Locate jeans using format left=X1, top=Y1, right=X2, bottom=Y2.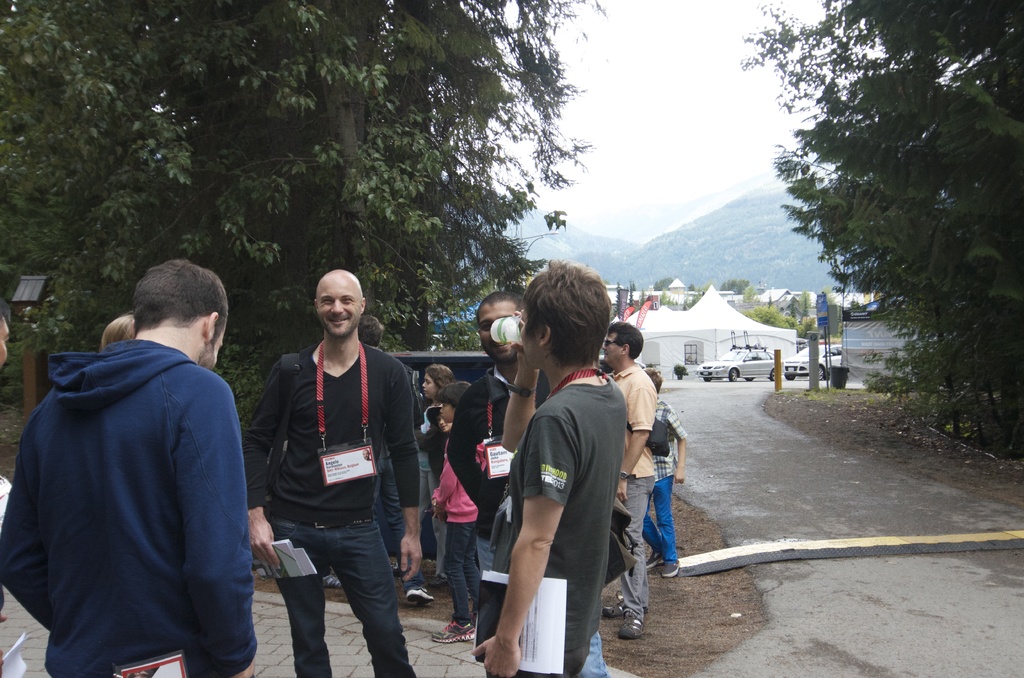
left=582, top=625, right=607, bottom=677.
